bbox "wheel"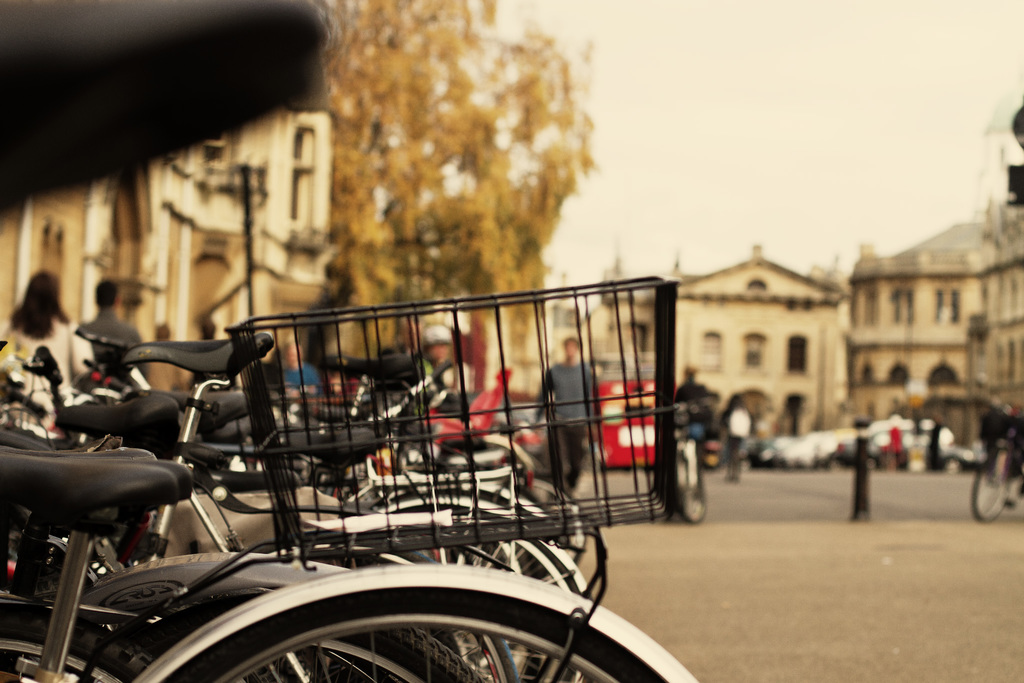
rect(965, 462, 1009, 526)
